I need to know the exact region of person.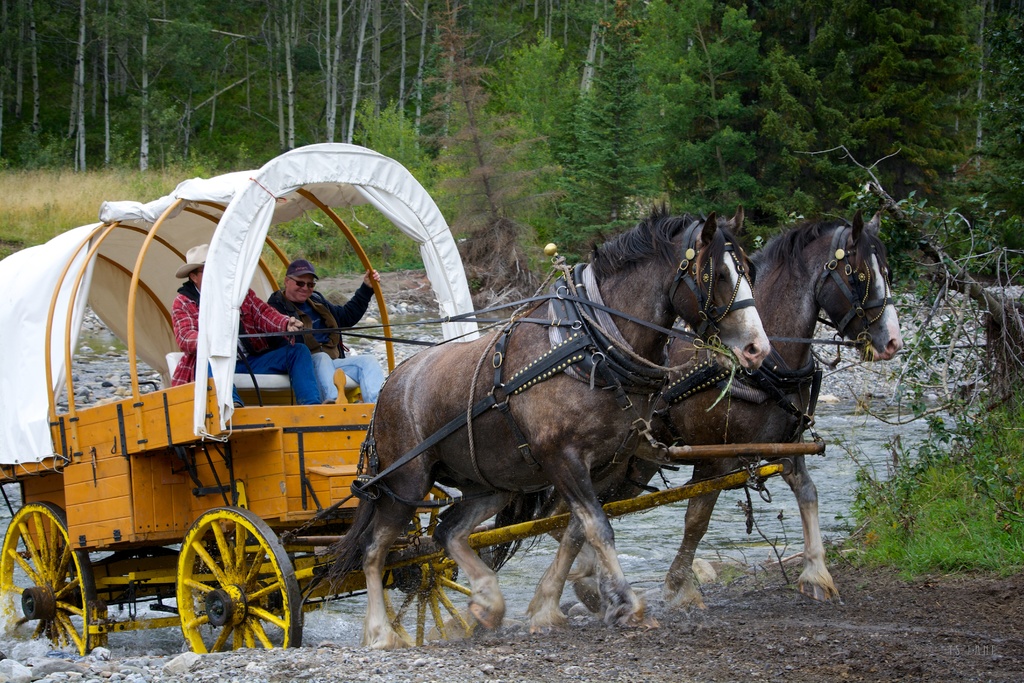
Region: left=173, top=243, right=332, bottom=411.
